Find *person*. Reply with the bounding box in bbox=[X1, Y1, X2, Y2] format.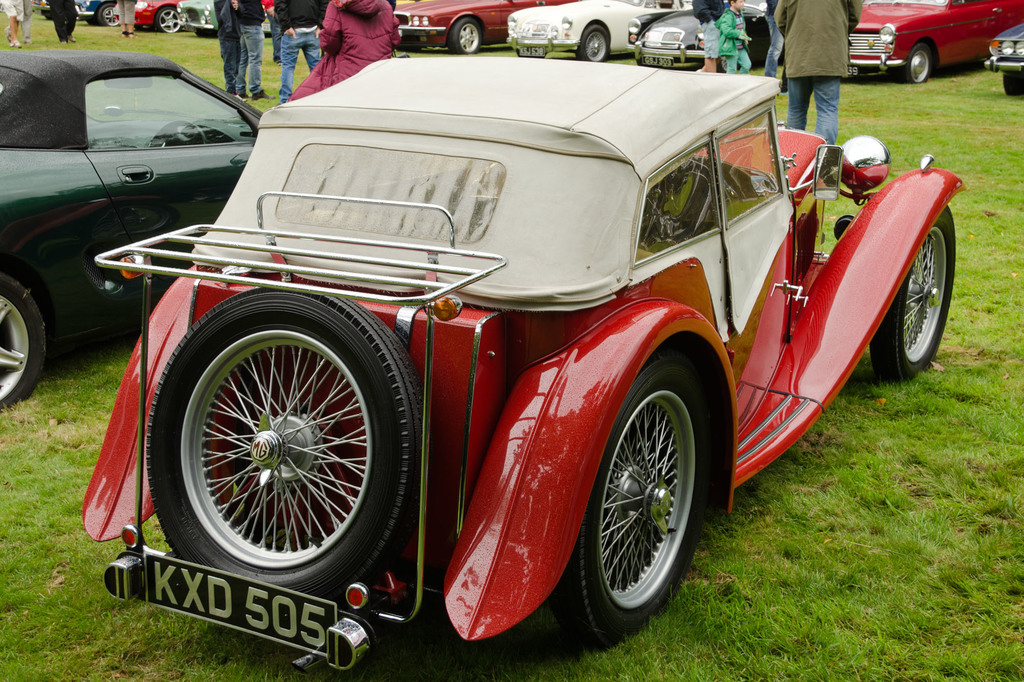
bbox=[45, 0, 79, 45].
